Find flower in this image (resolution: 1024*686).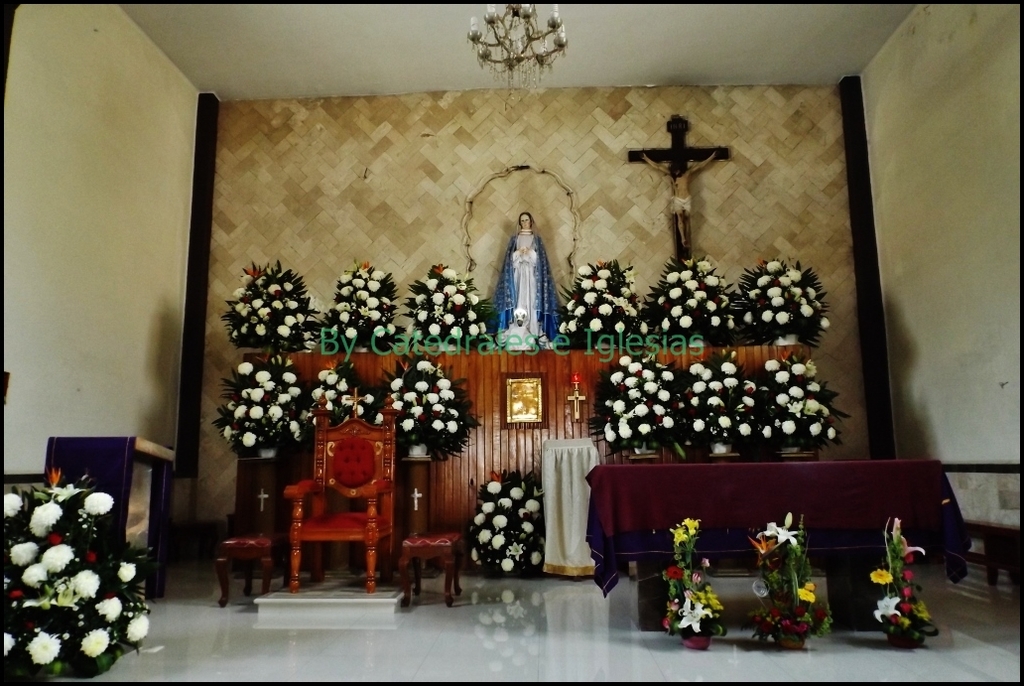
(902, 585, 910, 594).
